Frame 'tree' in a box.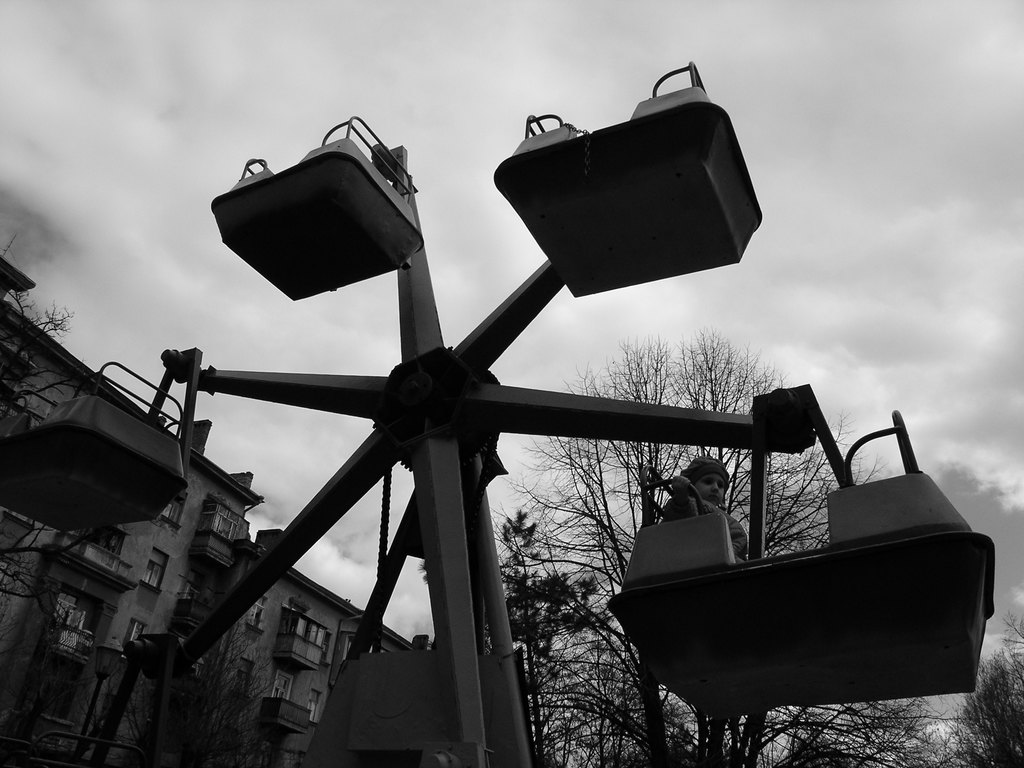
507,335,1002,767.
